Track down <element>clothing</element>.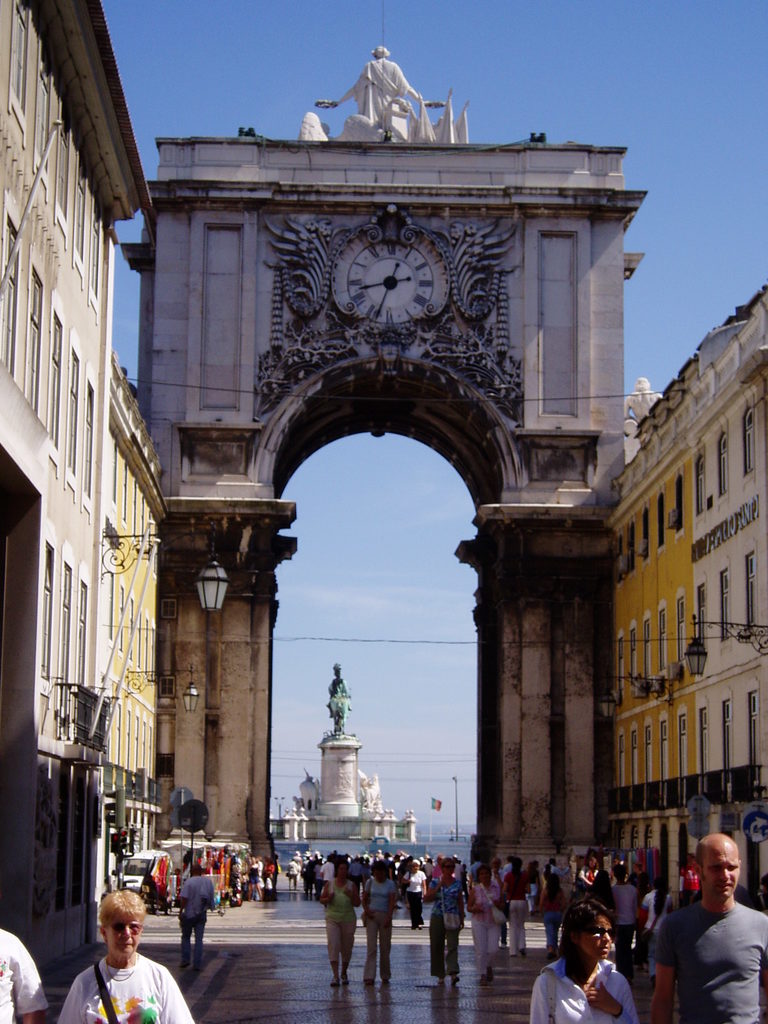
Tracked to select_region(83, 952, 196, 1023).
